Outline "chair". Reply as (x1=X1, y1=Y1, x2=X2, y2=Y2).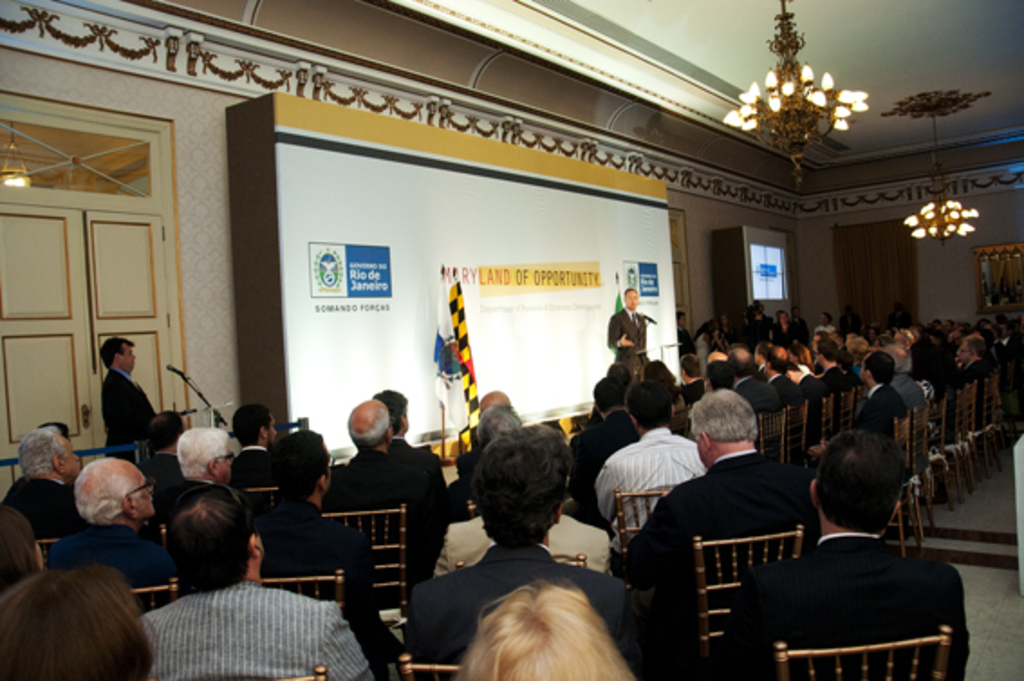
(x1=392, y1=654, x2=464, y2=679).
